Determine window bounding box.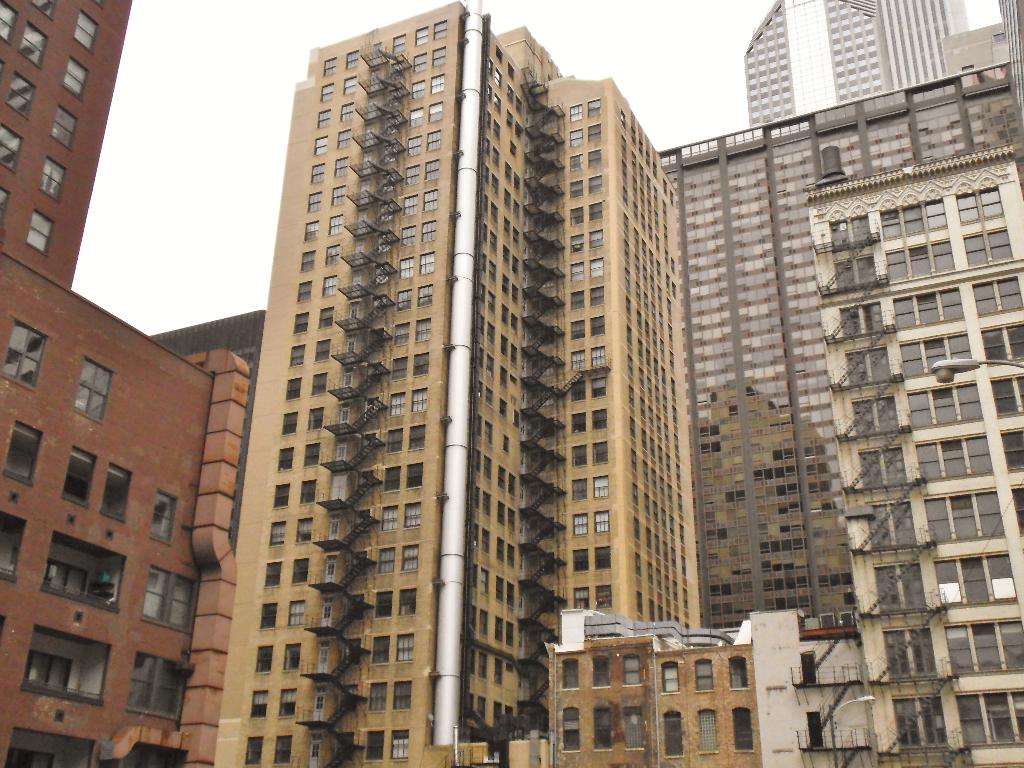
Determined: [557,709,585,752].
